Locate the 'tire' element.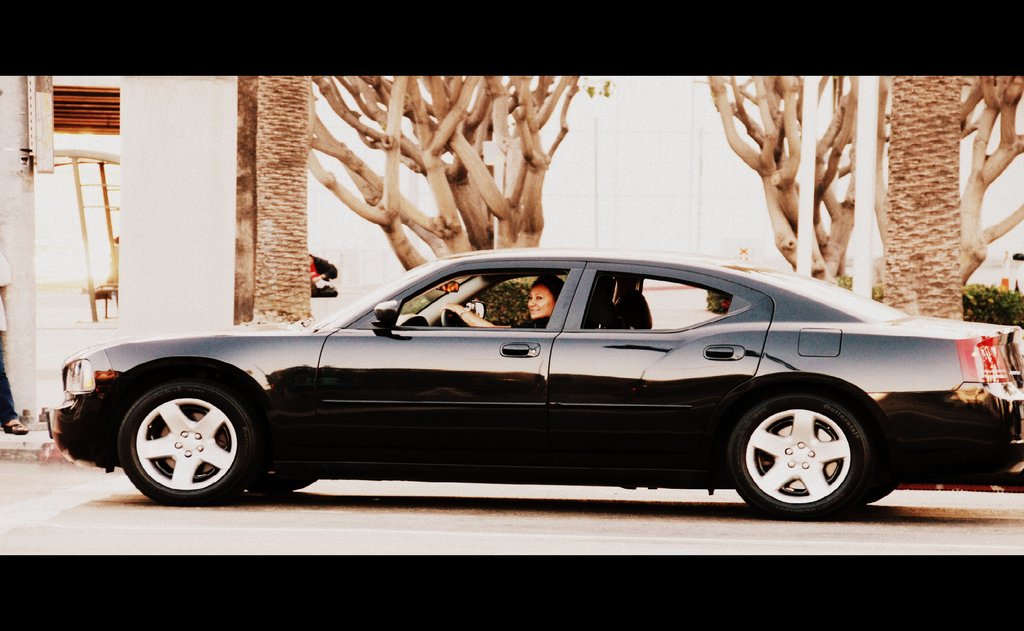
Element bbox: {"x1": 859, "y1": 465, "x2": 890, "y2": 504}.
